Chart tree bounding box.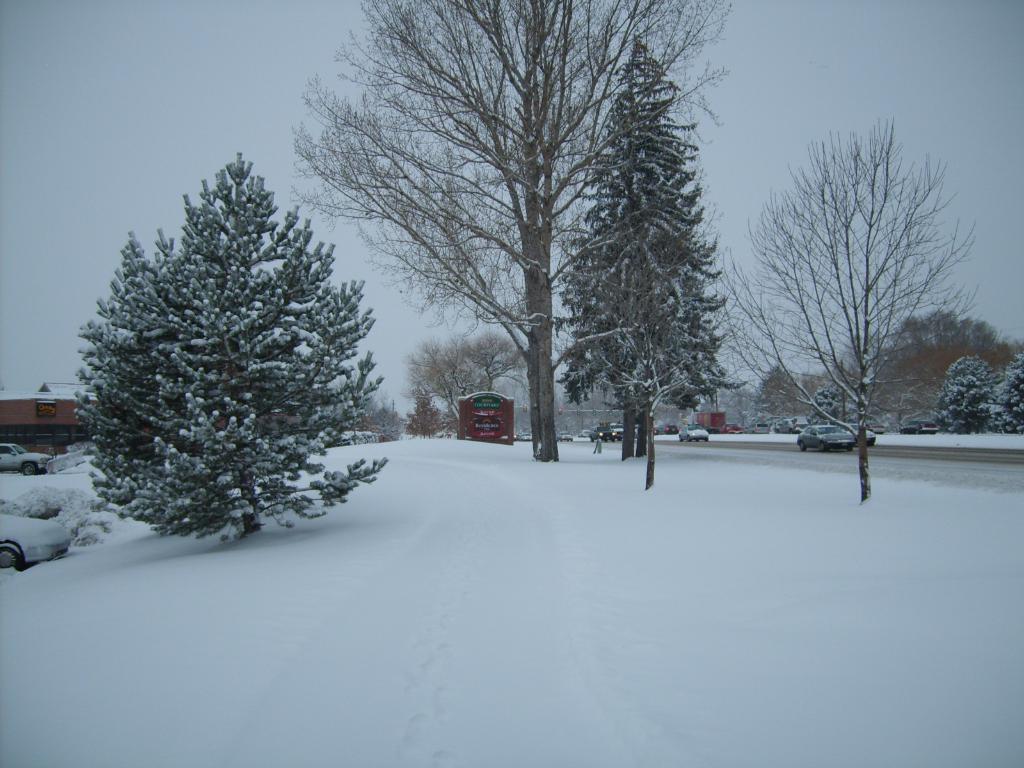
Charted: rect(729, 114, 980, 507).
